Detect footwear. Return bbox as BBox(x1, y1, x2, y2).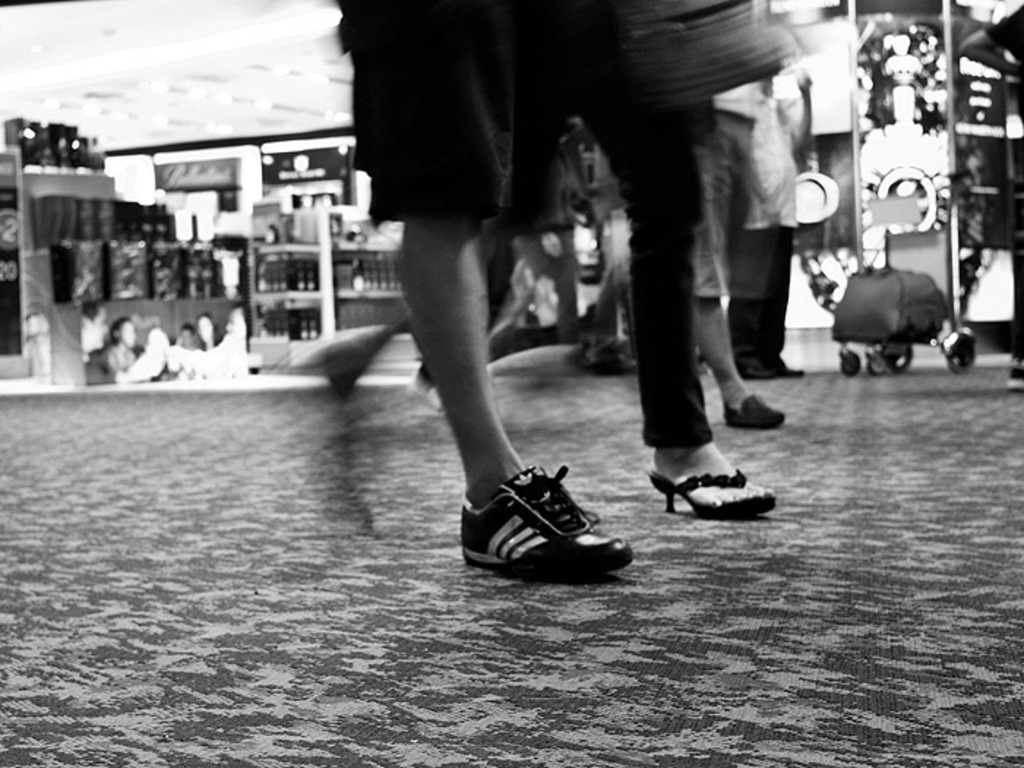
BBox(647, 467, 778, 513).
